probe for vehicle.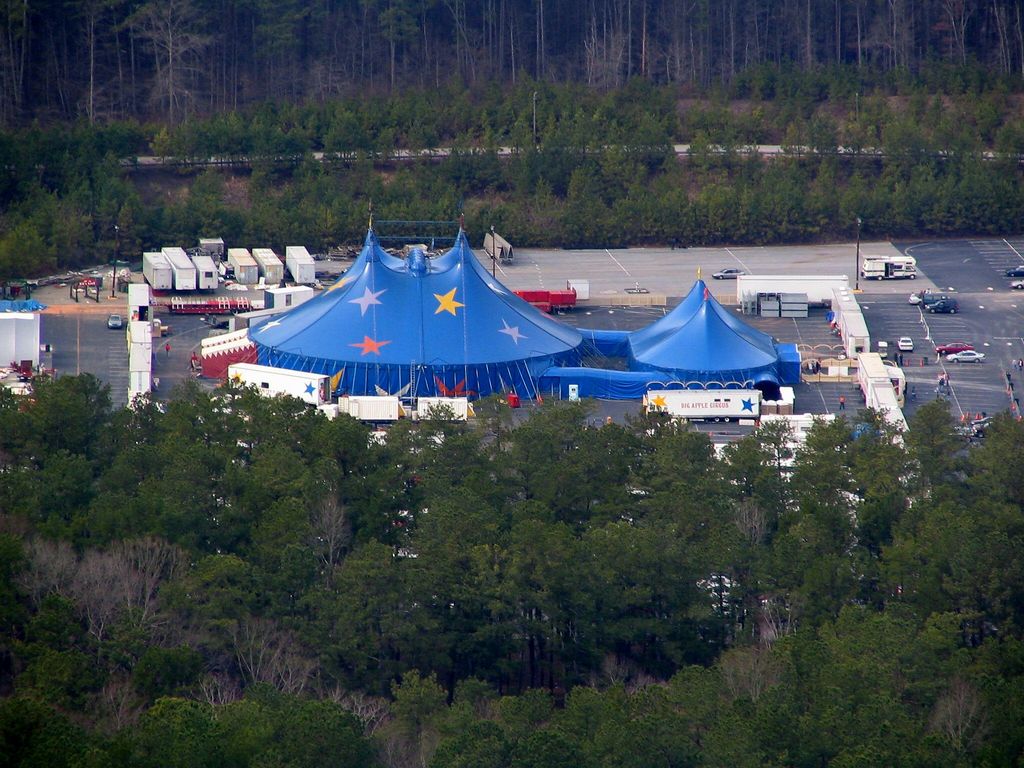
Probe result: region(946, 351, 988, 363).
